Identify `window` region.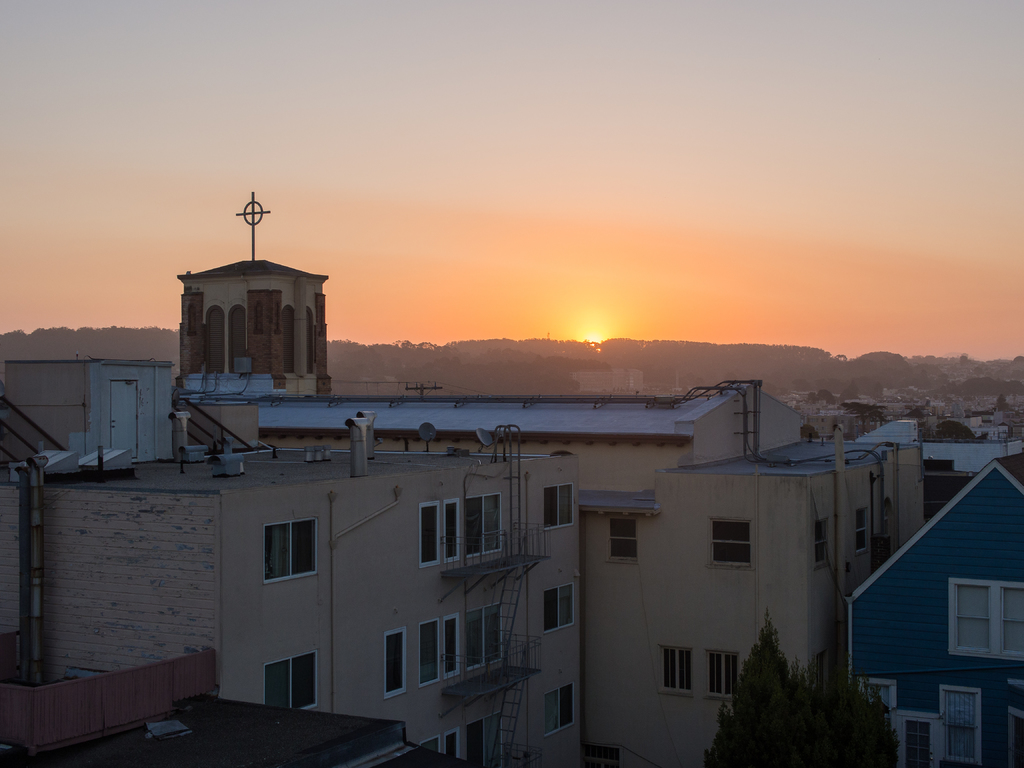
Region: select_region(542, 482, 573, 529).
